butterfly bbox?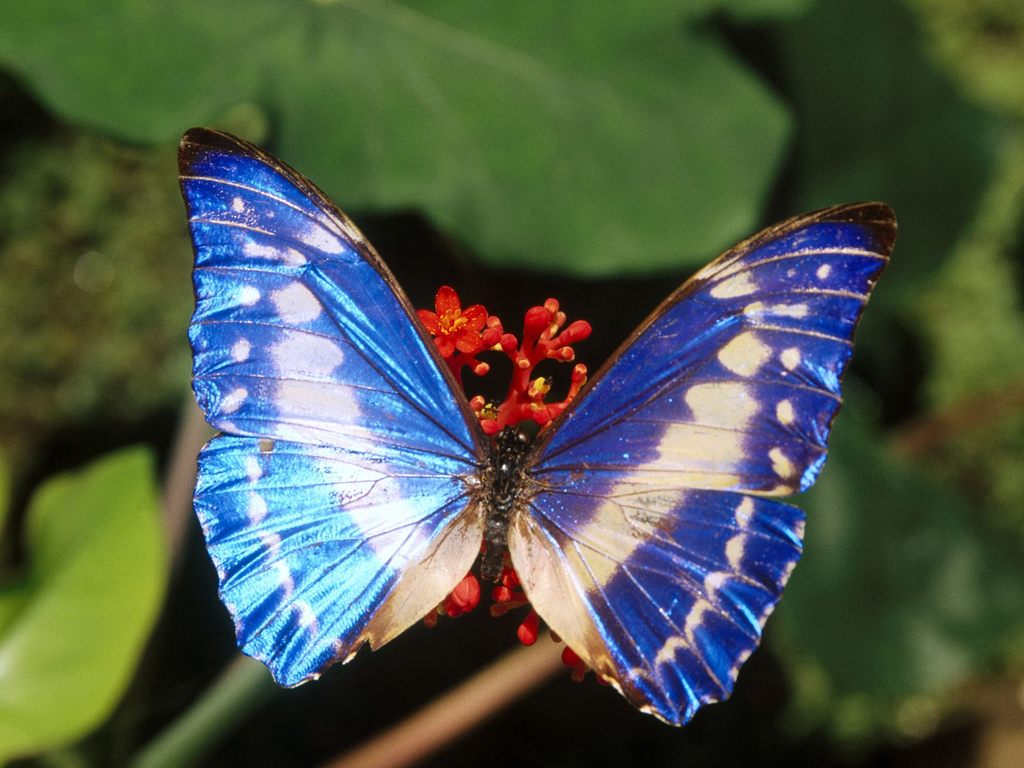
crop(177, 127, 899, 724)
